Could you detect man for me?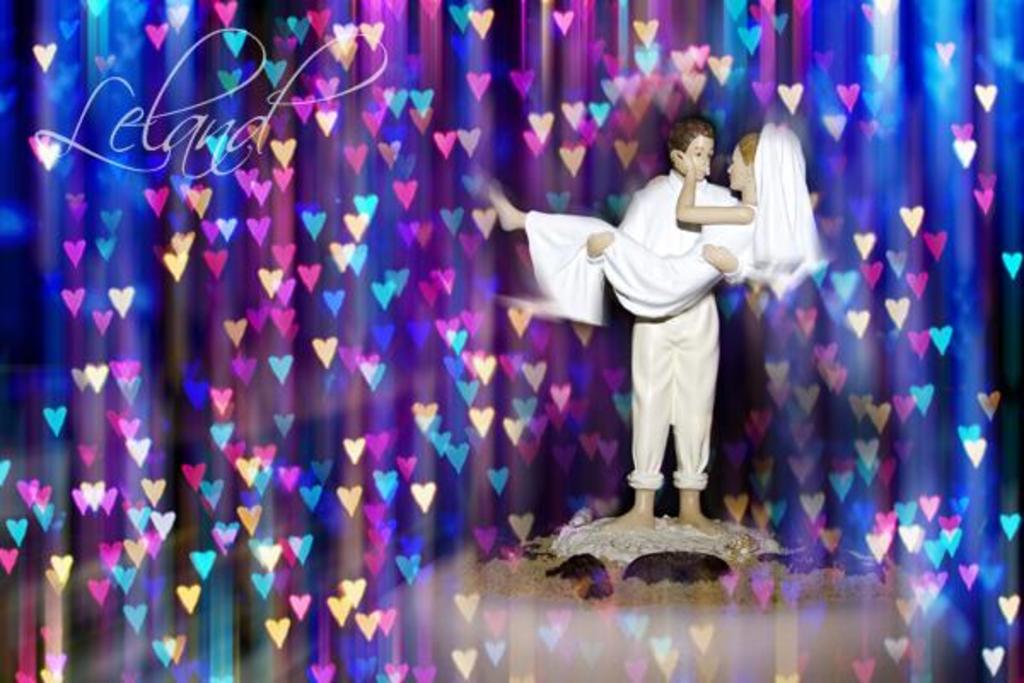
Detection result: Rect(584, 120, 754, 536).
